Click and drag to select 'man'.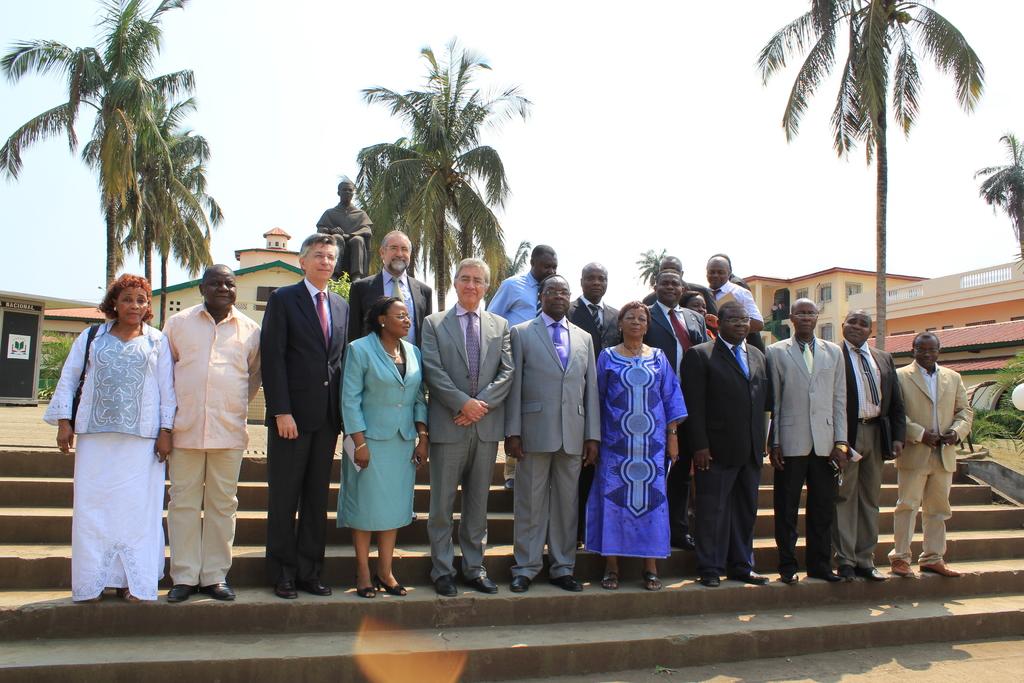
Selection: 644,270,712,547.
